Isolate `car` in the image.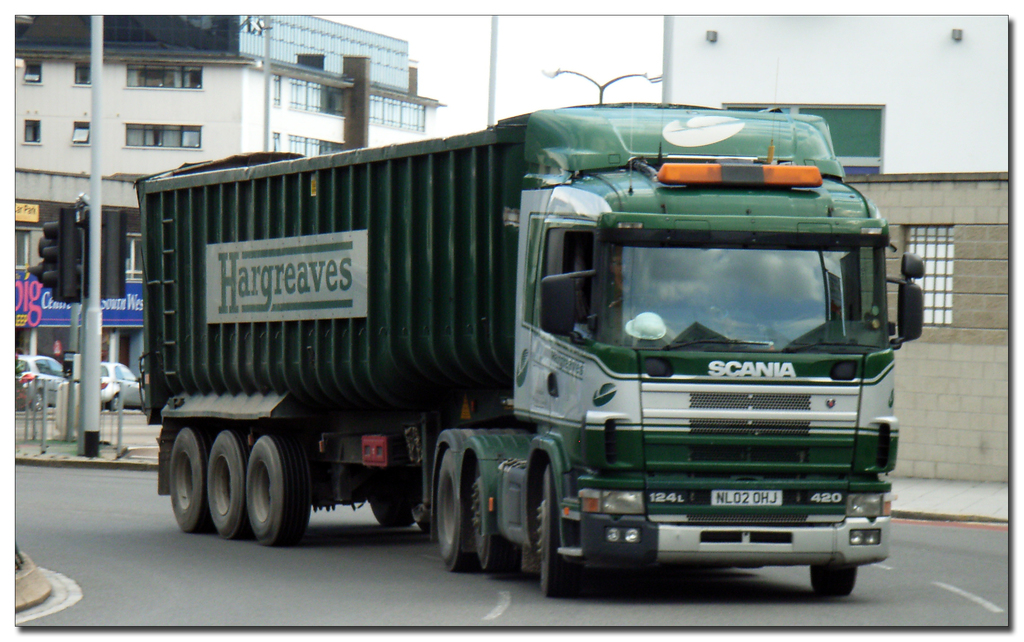
Isolated region: 95/357/145/410.
